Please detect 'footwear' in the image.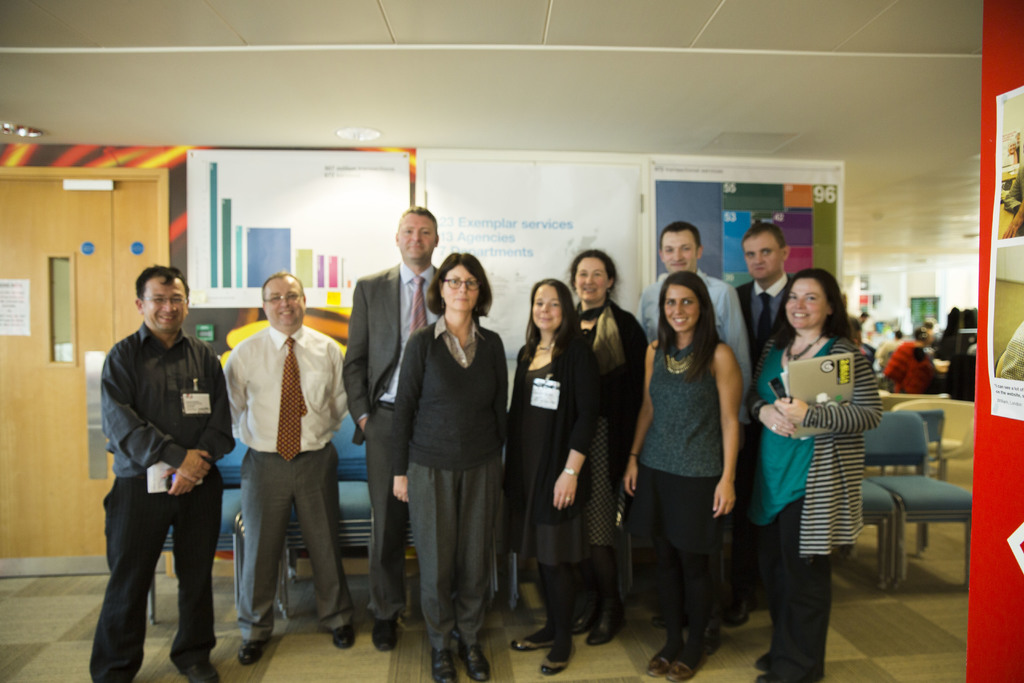
367/617/397/650.
